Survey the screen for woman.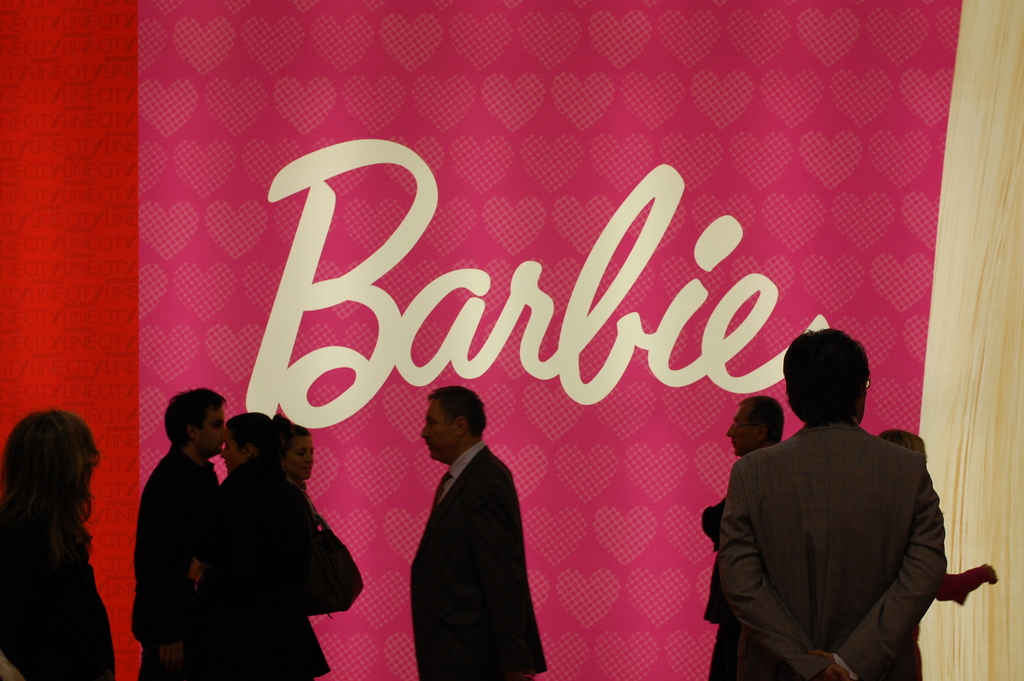
Survey found: rect(1, 414, 117, 680).
